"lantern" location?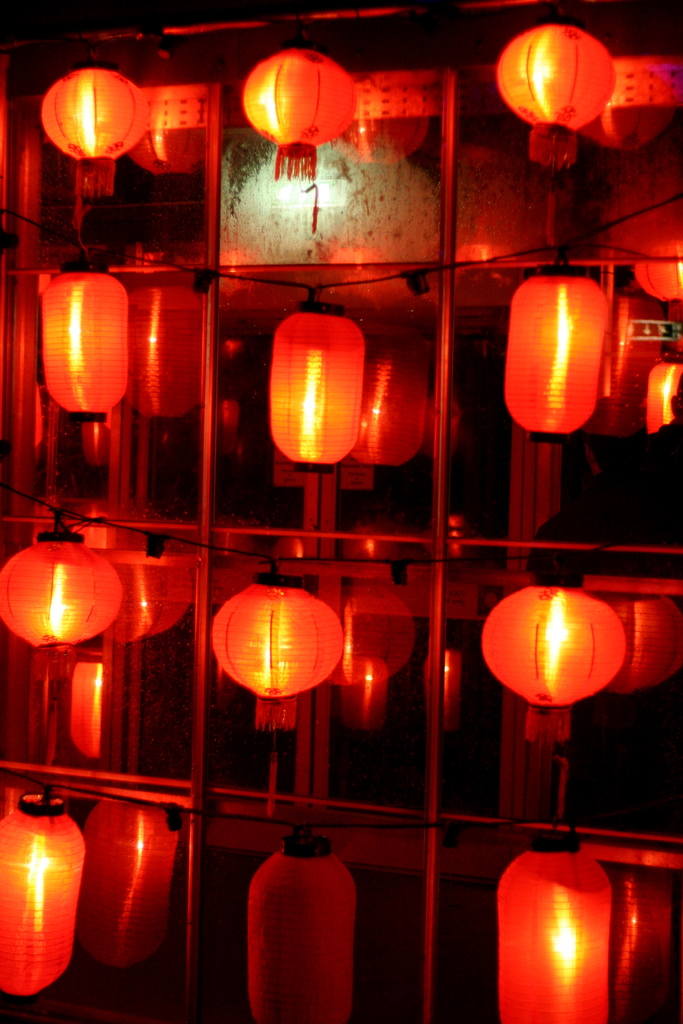
bbox(238, 44, 356, 179)
